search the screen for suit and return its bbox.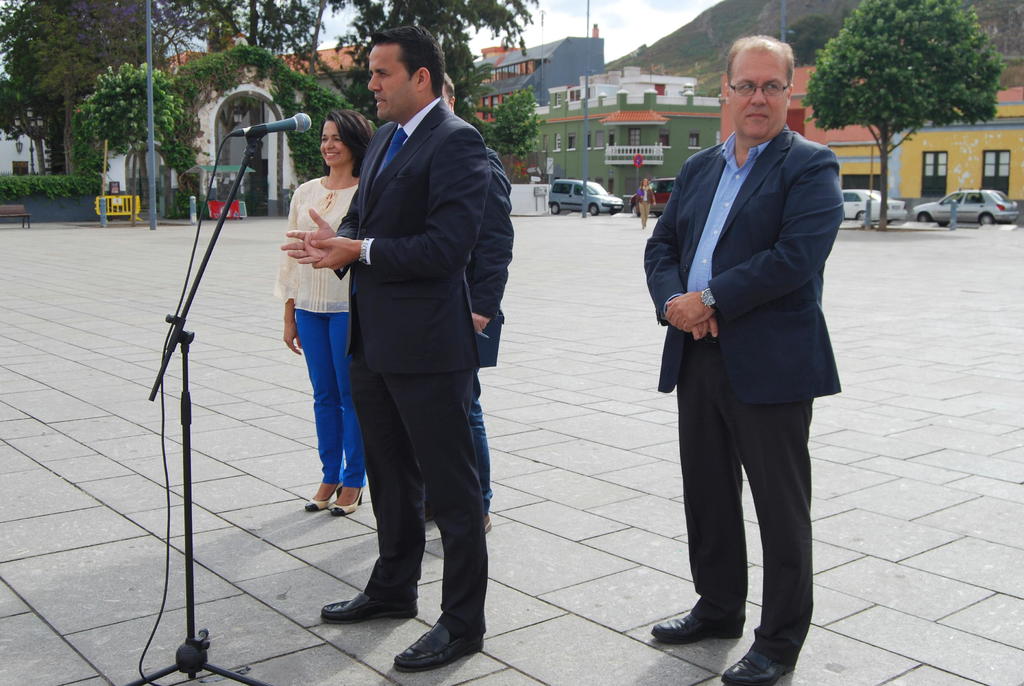
Found: x1=331 y1=98 x2=488 y2=635.
